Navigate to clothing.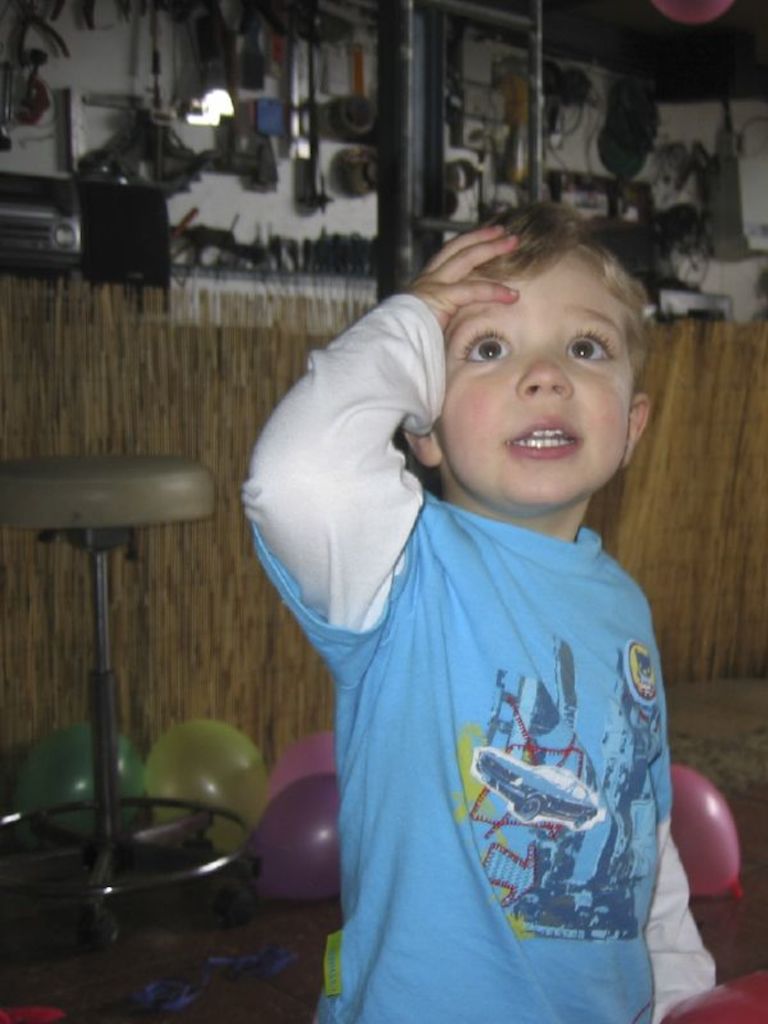
Navigation target: crop(236, 292, 714, 1023).
